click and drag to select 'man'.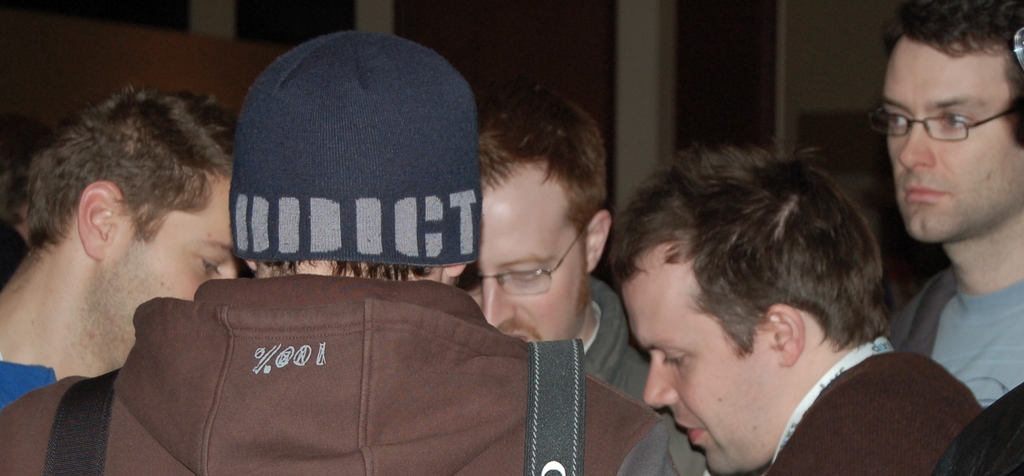
Selection: <bbox>610, 132, 981, 475</bbox>.
